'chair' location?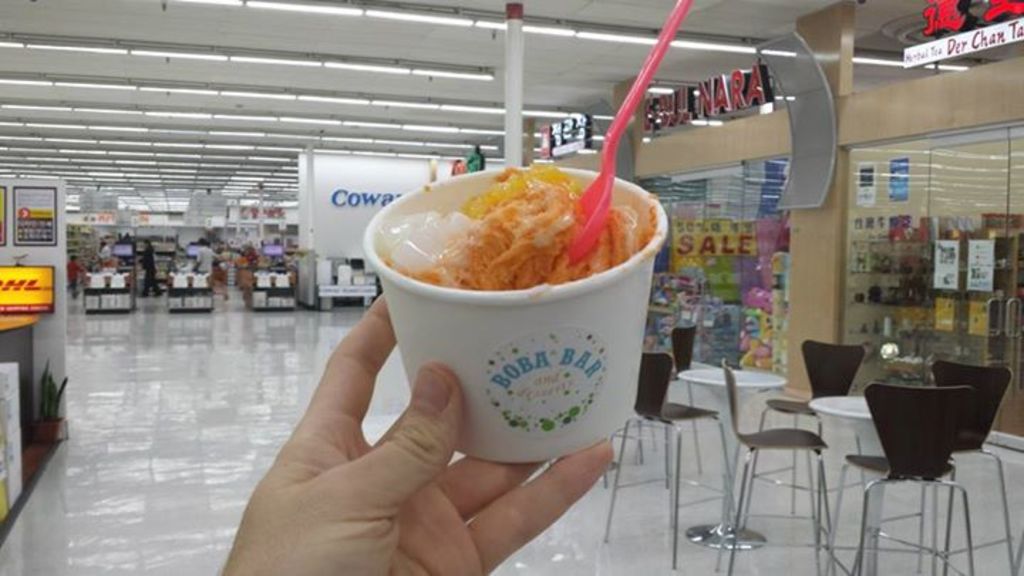
(left=600, top=353, right=740, bottom=569)
